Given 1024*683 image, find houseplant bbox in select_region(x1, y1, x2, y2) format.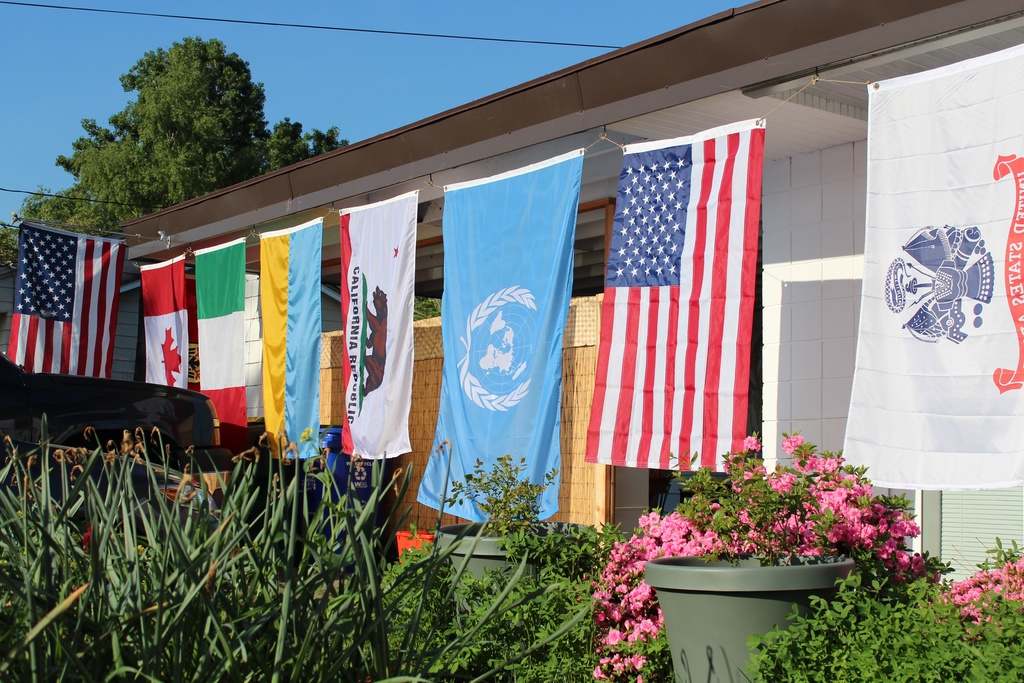
select_region(956, 543, 1023, 682).
